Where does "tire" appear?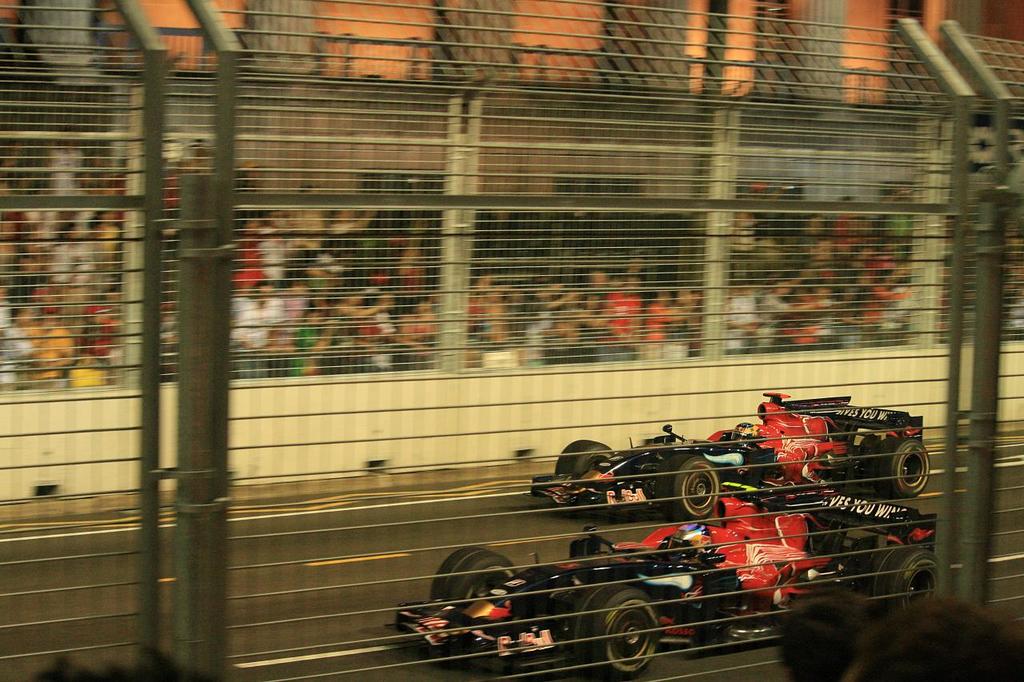
Appears at (658, 454, 722, 523).
